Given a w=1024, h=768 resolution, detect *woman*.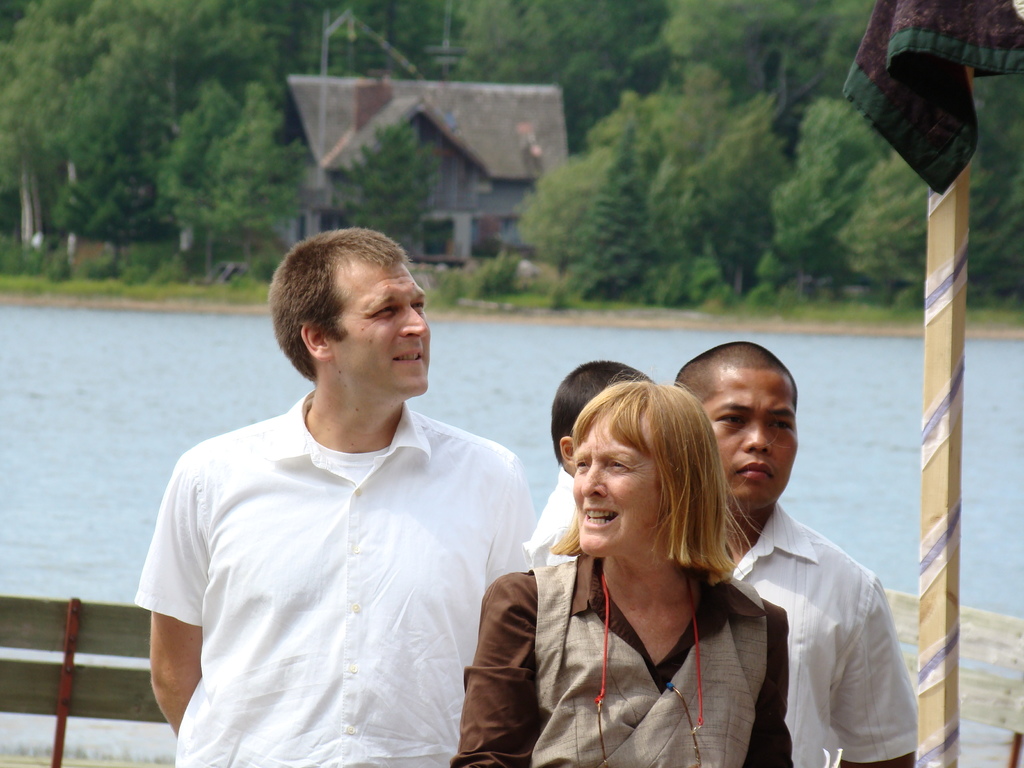
(x1=445, y1=380, x2=801, y2=767).
